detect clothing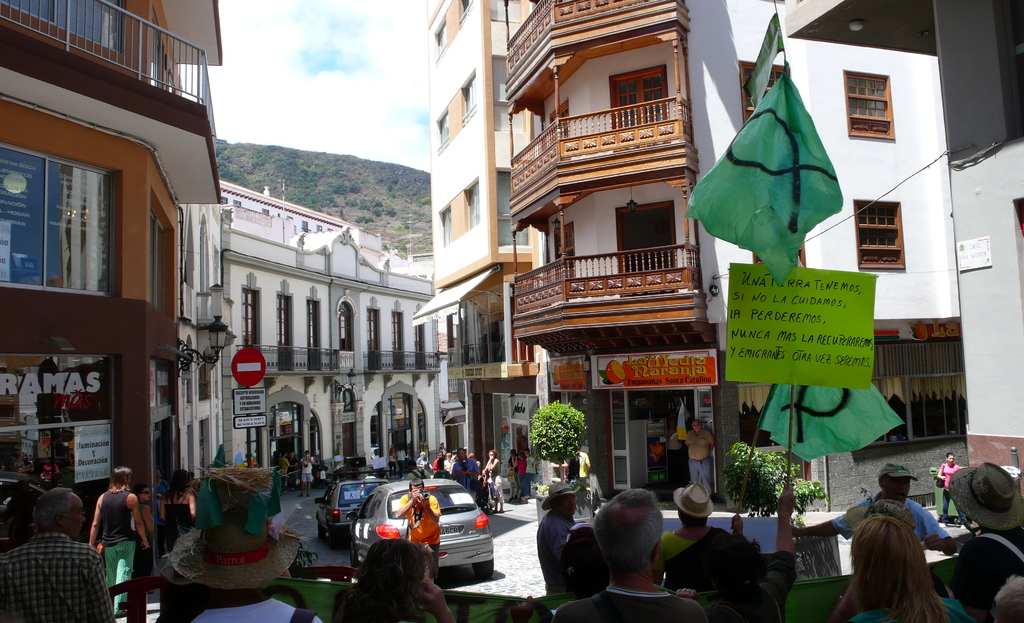
bbox=(401, 494, 439, 574)
